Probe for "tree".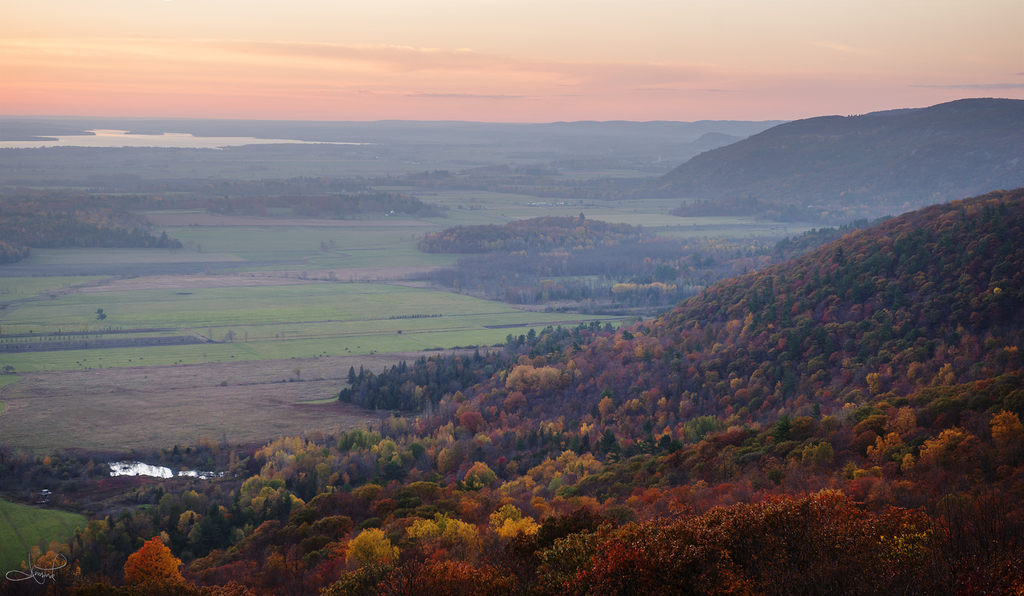
Probe result: (x1=110, y1=526, x2=175, y2=590).
